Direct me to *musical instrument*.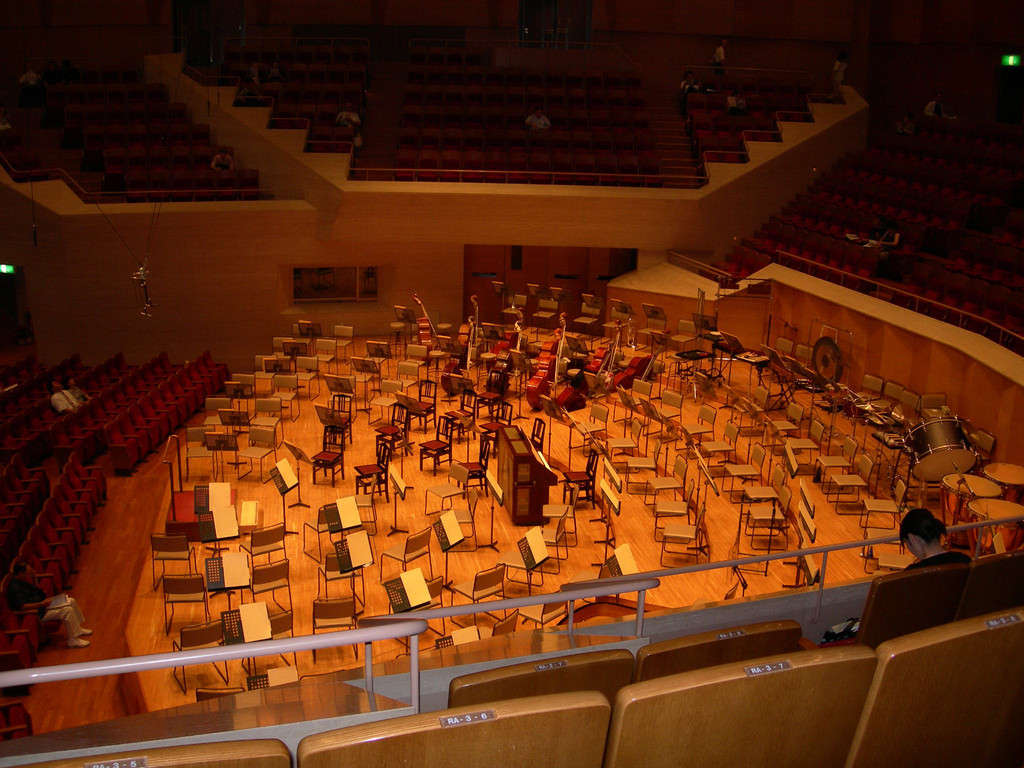
Direction: left=609, top=336, right=670, bottom=396.
